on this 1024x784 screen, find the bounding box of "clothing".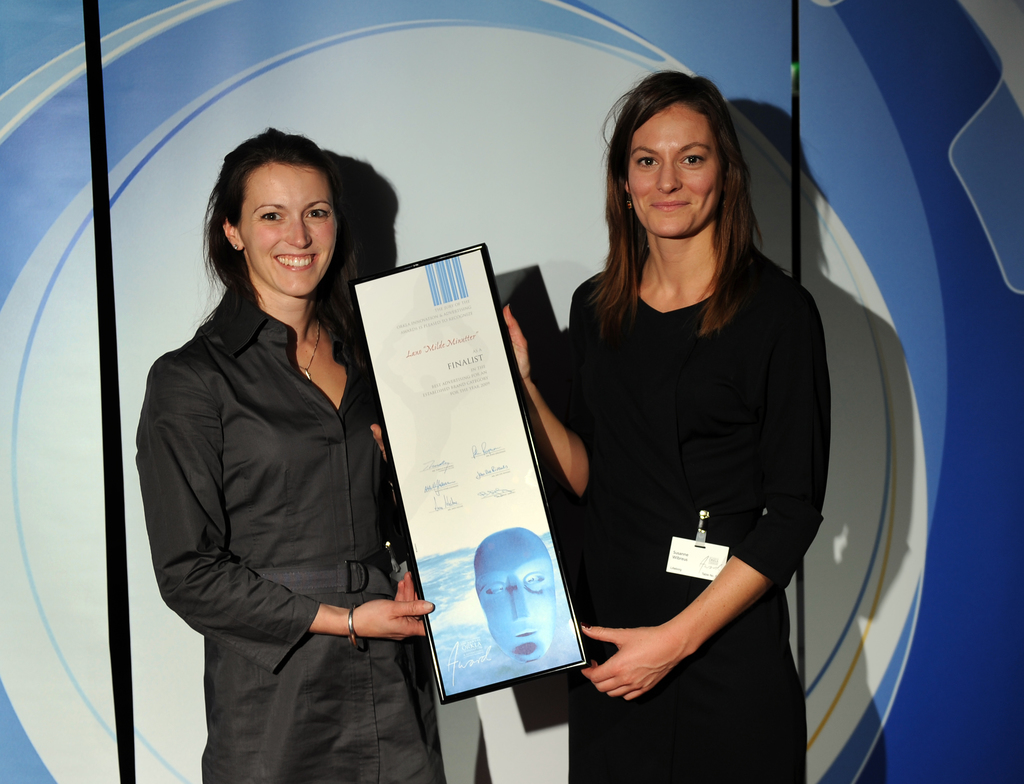
Bounding box: 551 242 832 783.
